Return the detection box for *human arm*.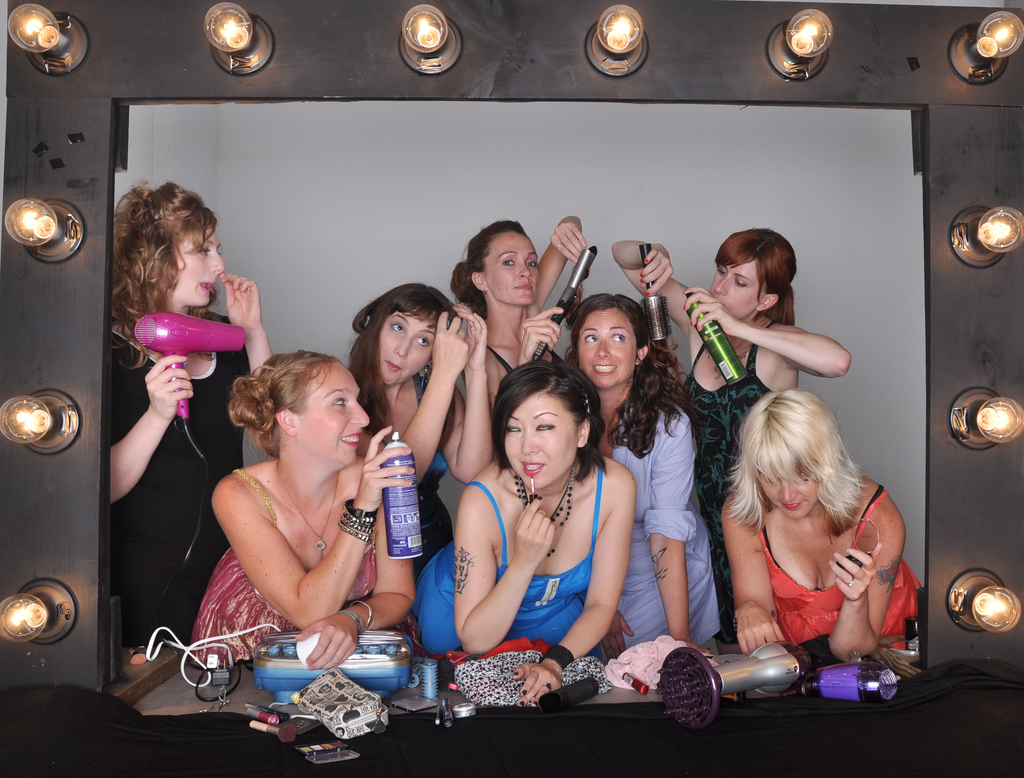
box=[223, 274, 276, 376].
